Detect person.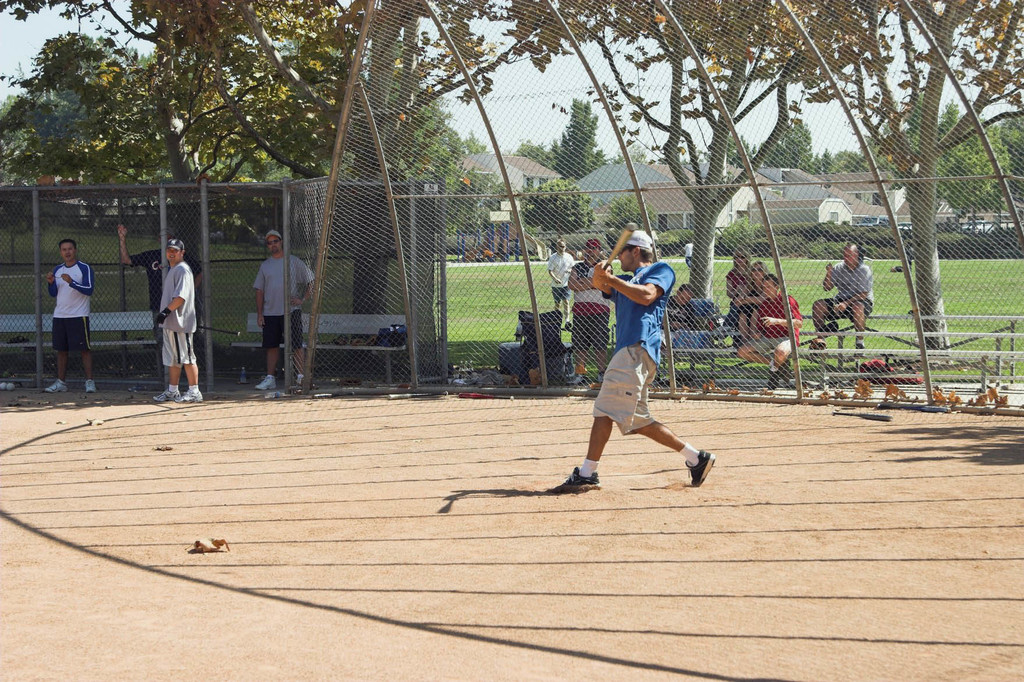
Detected at bbox=[556, 225, 714, 489].
